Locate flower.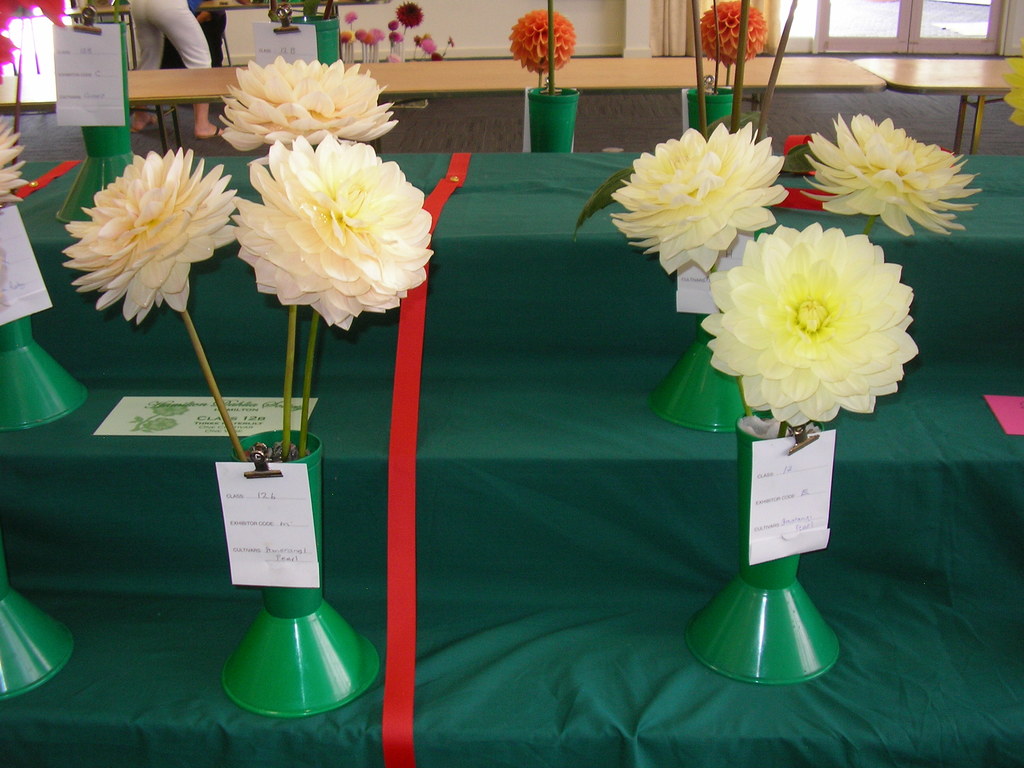
Bounding box: [left=701, top=220, right=918, bottom=429].
